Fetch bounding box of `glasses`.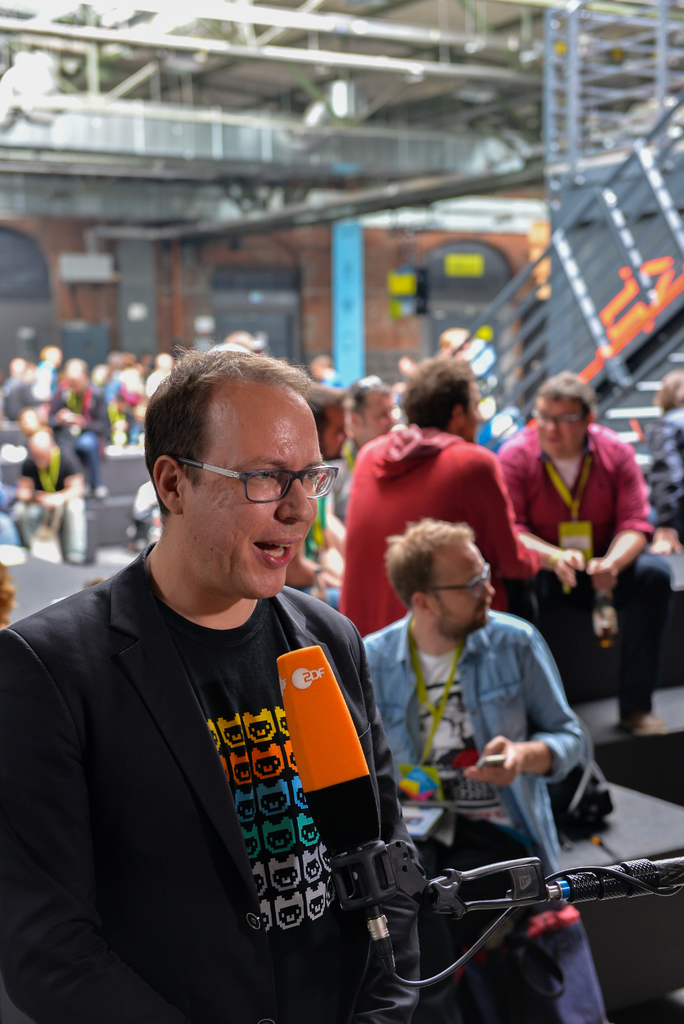
Bbox: bbox=[179, 462, 324, 513].
